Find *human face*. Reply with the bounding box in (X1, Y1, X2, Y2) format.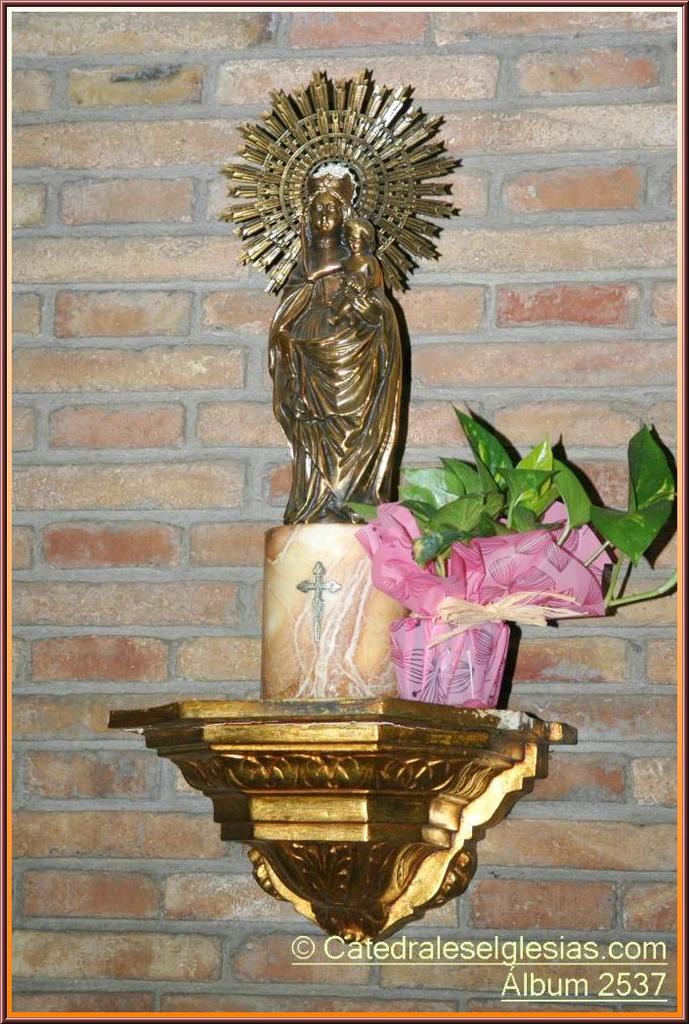
(307, 194, 339, 227).
